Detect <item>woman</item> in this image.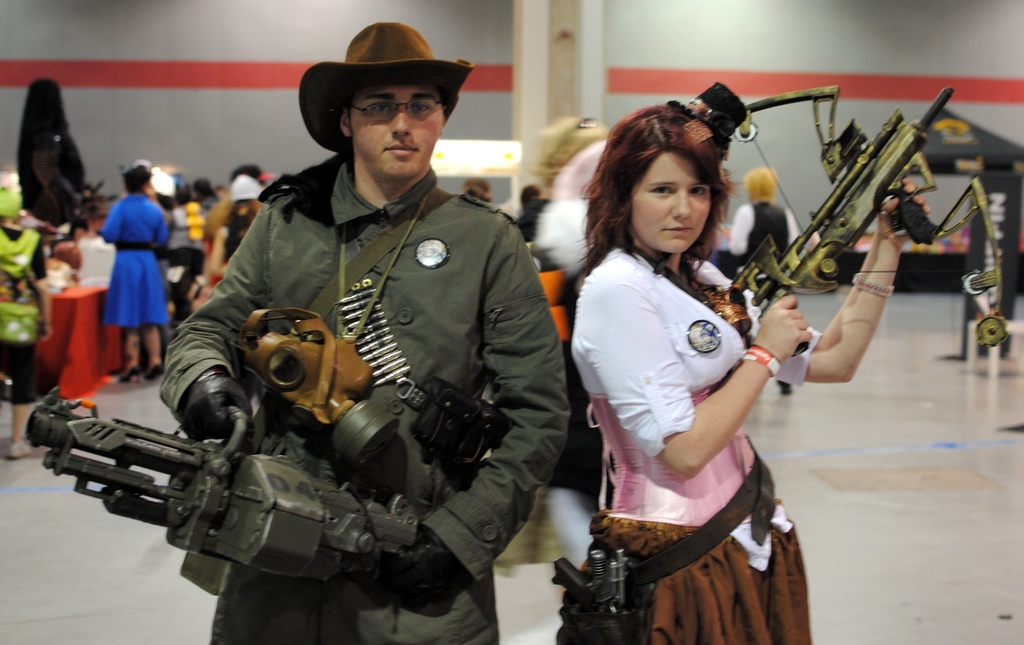
Detection: (548, 97, 831, 642).
